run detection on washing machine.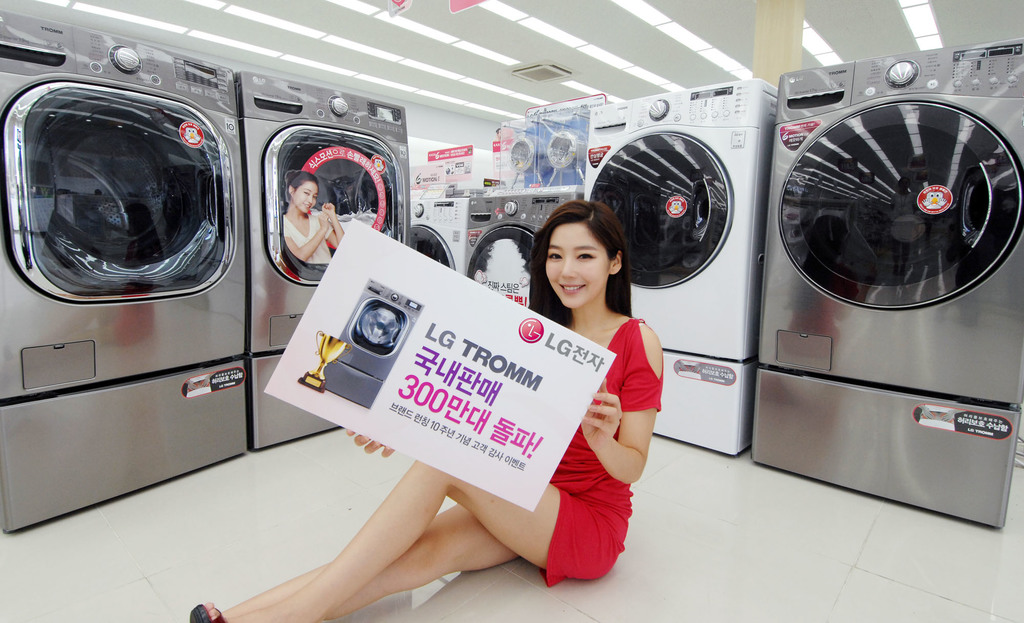
Result: (227, 69, 415, 459).
